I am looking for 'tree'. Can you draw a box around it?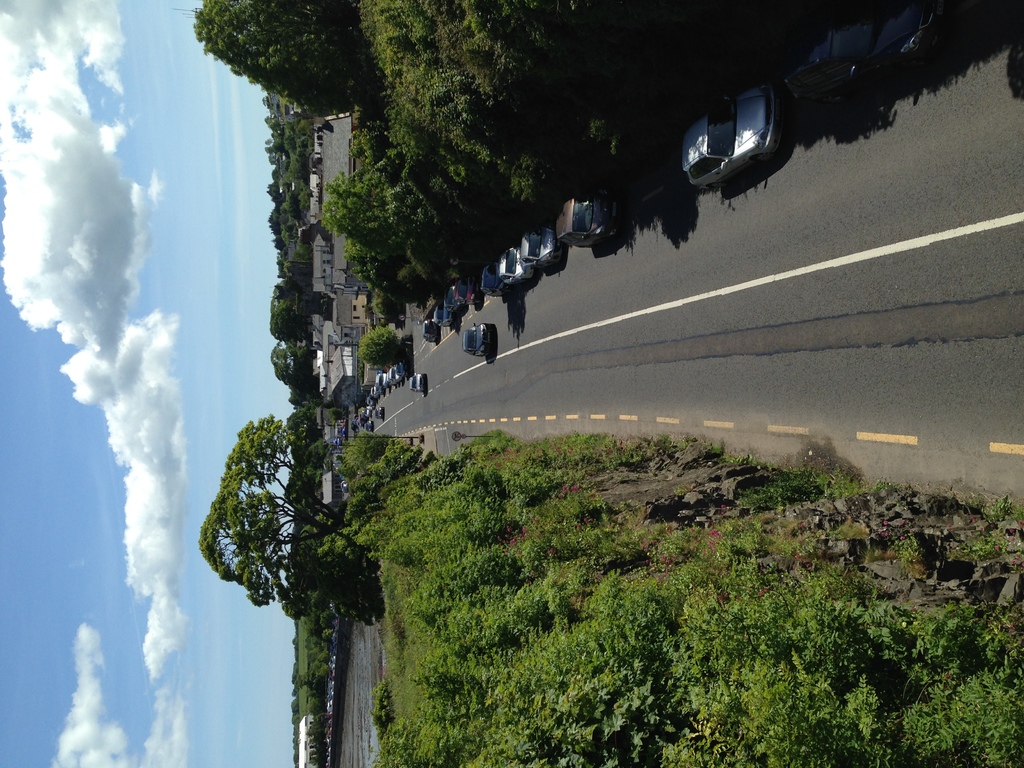
Sure, the bounding box is 190,0,369,118.
